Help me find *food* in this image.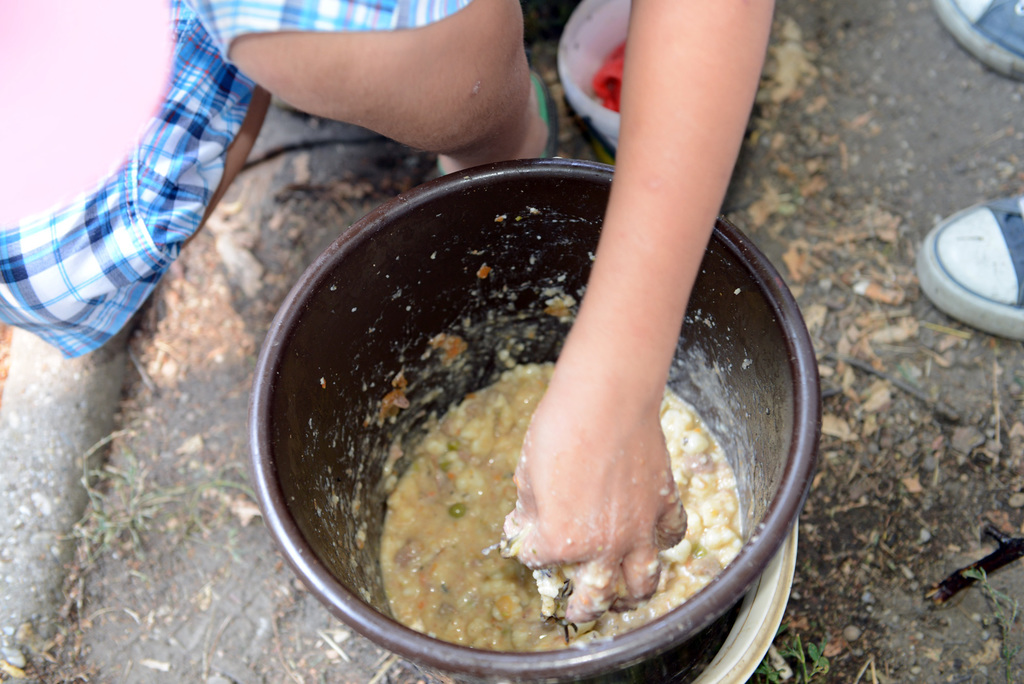
Found it: (x1=378, y1=364, x2=742, y2=652).
